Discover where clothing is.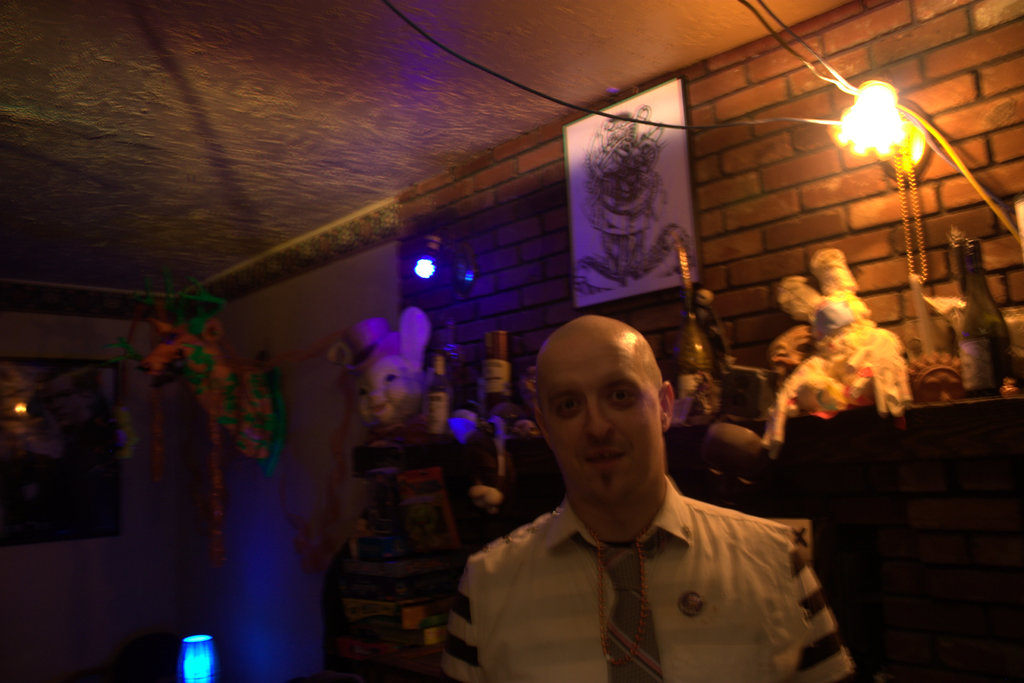
Discovered at 437 472 863 682.
